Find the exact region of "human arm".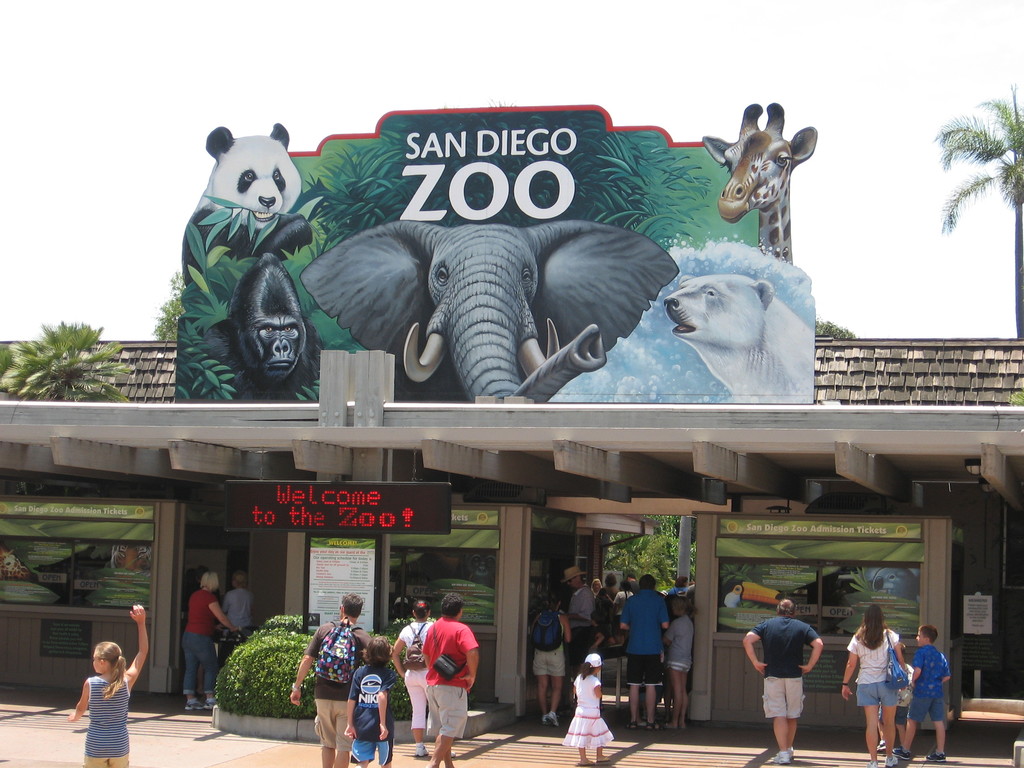
Exact region: left=590, top=682, right=602, bottom=698.
